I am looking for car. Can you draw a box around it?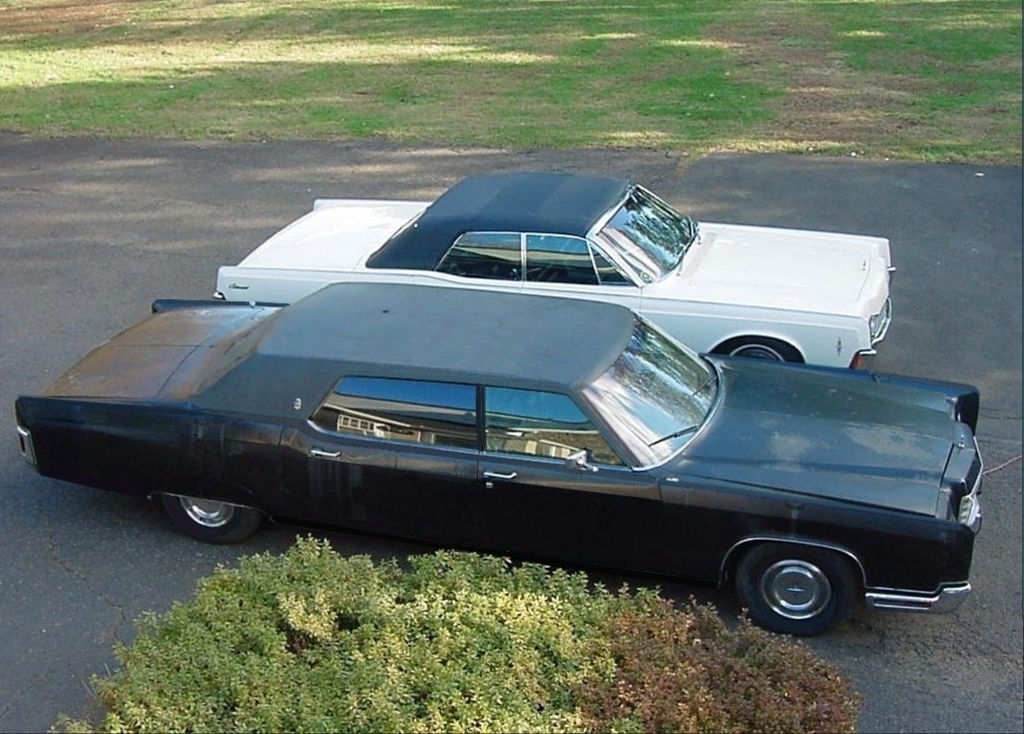
Sure, the bounding box is BBox(15, 281, 982, 636).
